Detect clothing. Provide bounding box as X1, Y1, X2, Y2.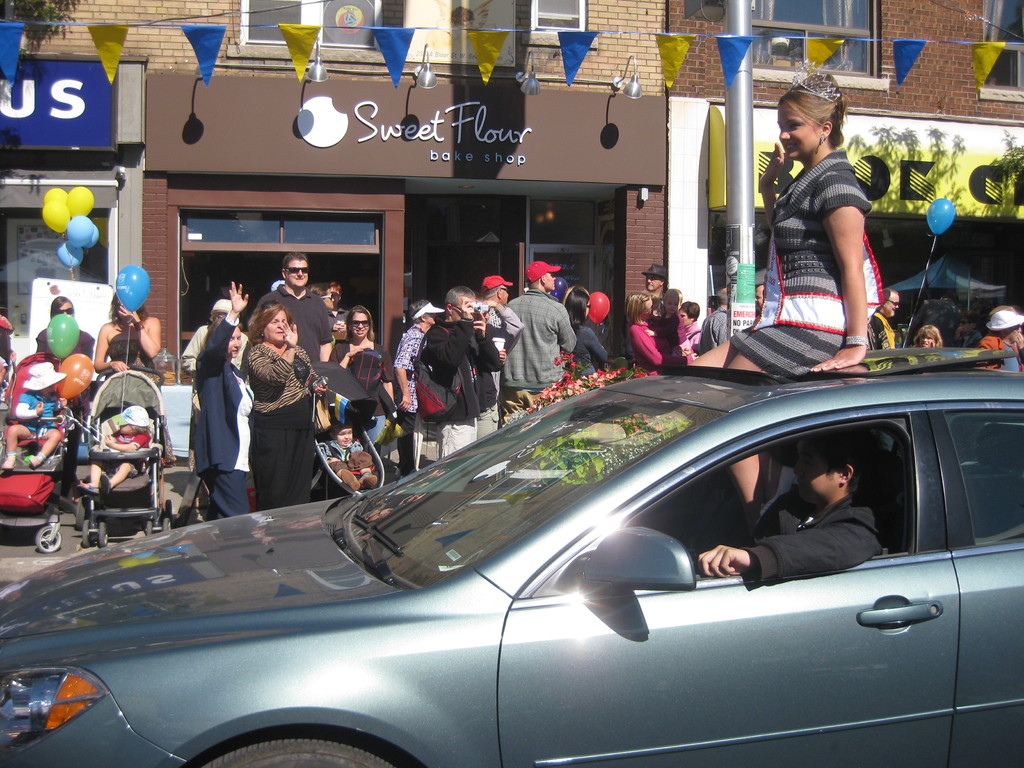
38, 323, 96, 361.
